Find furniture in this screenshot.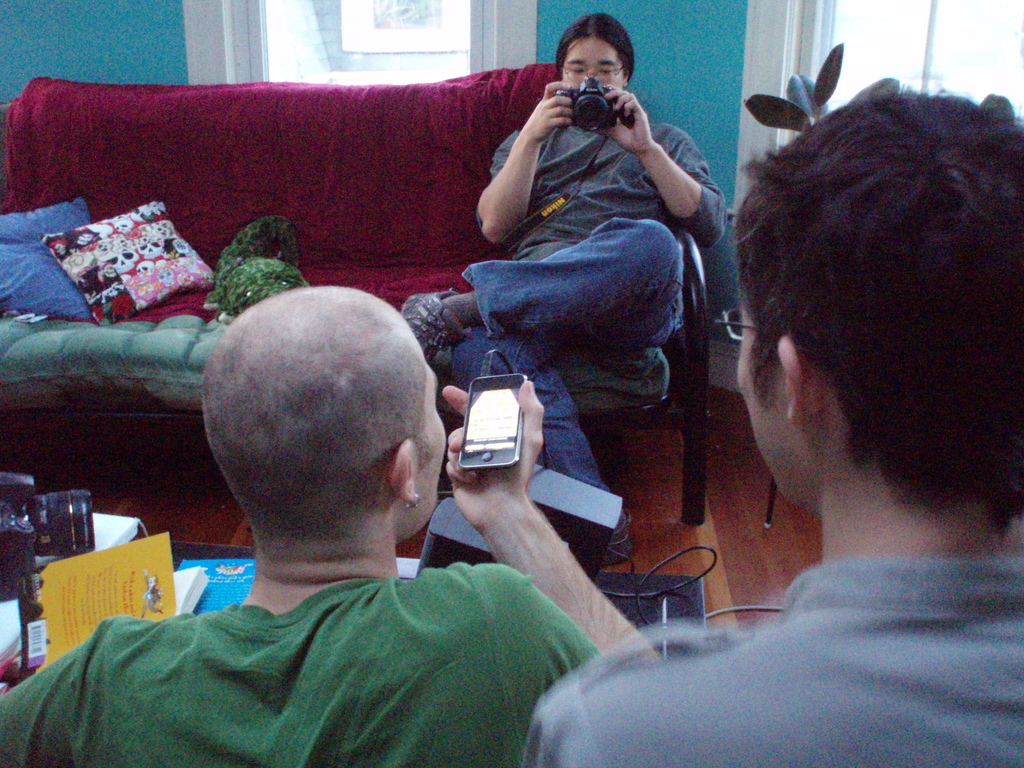
The bounding box for furniture is 1:74:712:528.
